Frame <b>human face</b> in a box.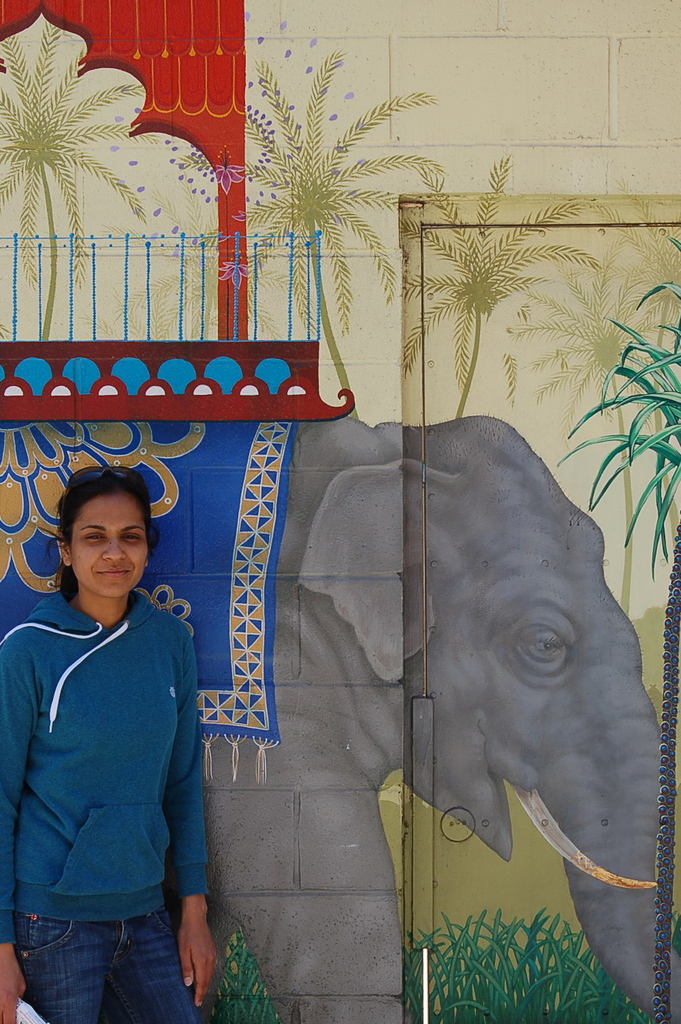
box(65, 490, 151, 596).
